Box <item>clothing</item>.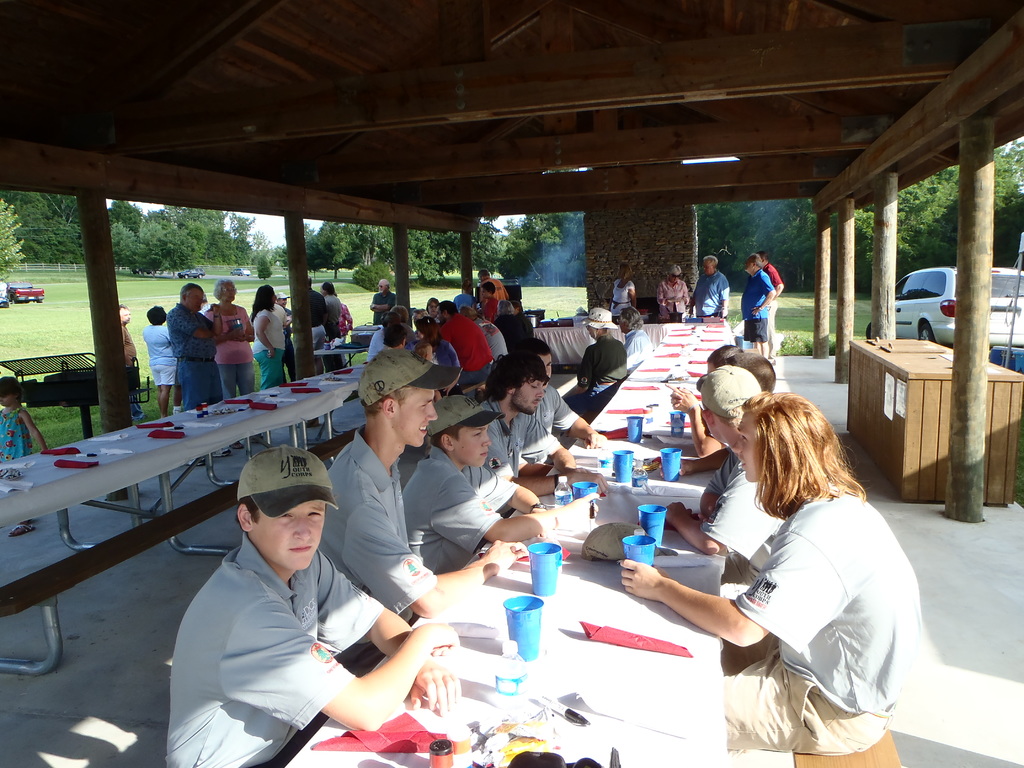
locate(367, 321, 389, 364).
